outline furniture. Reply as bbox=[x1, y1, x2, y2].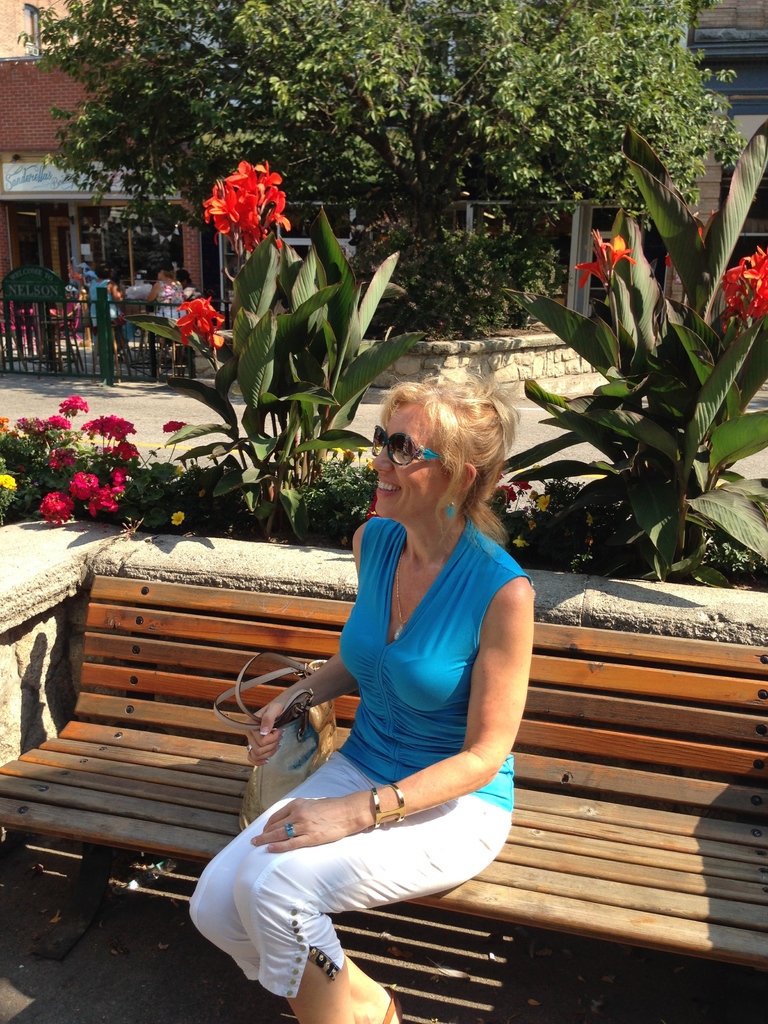
bbox=[0, 575, 767, 1023].
